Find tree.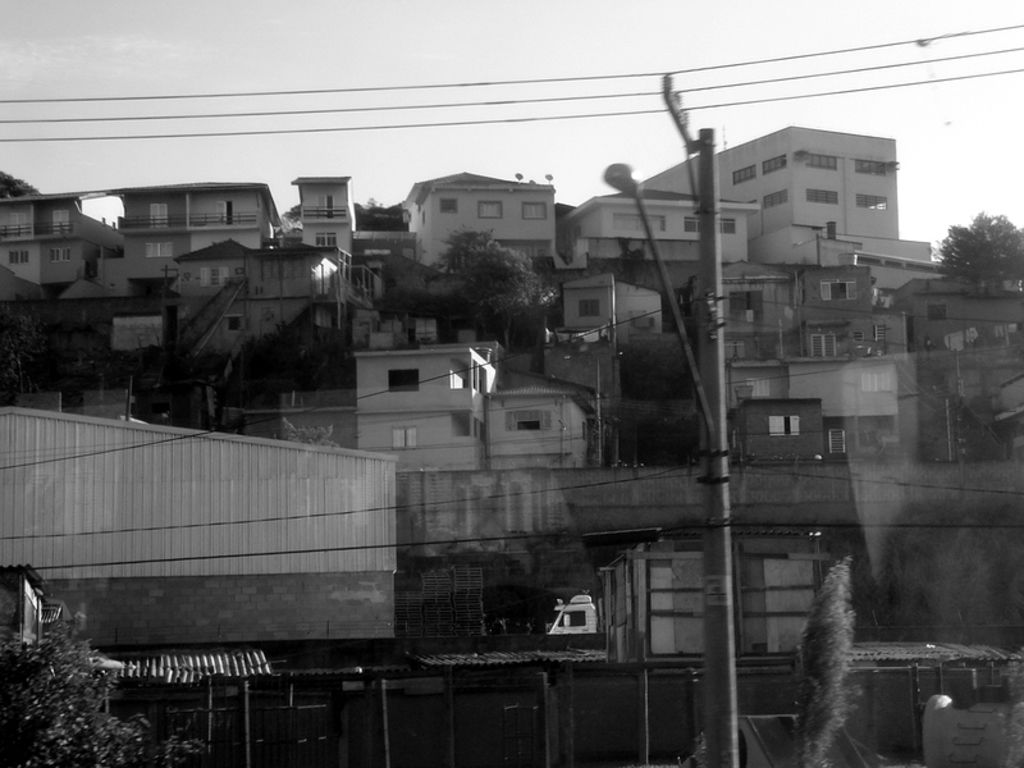
select_region(465, 239, 568, 357).
